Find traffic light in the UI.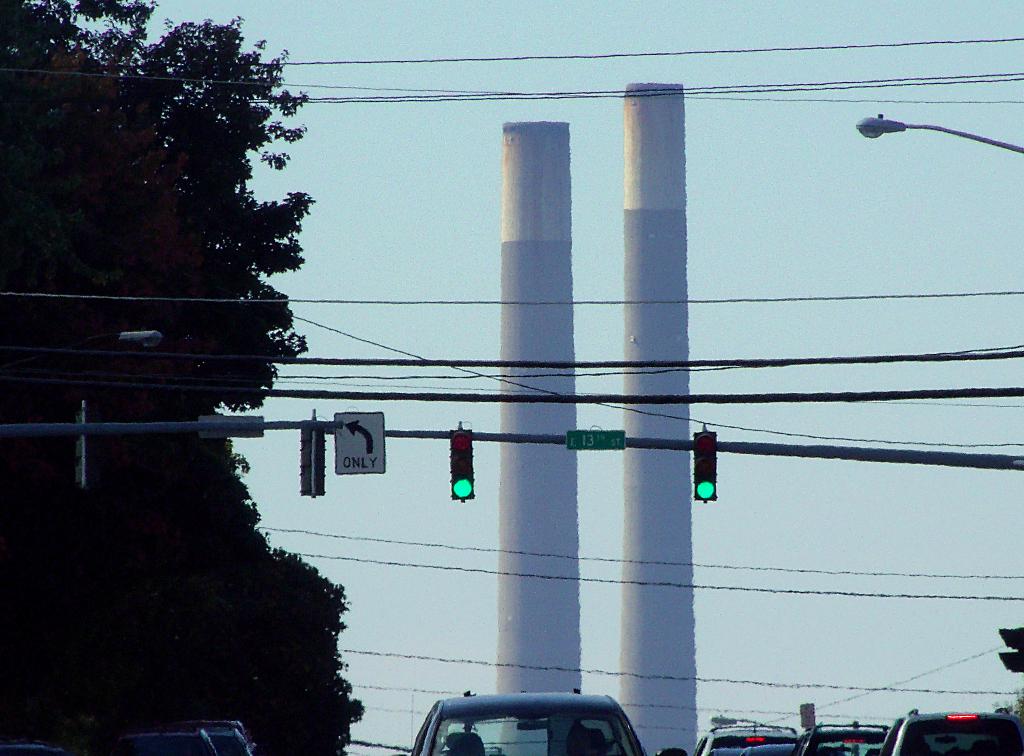
UI element at {"x1": 74, "y1": 399, "x2": 99, "y2": 485}.
